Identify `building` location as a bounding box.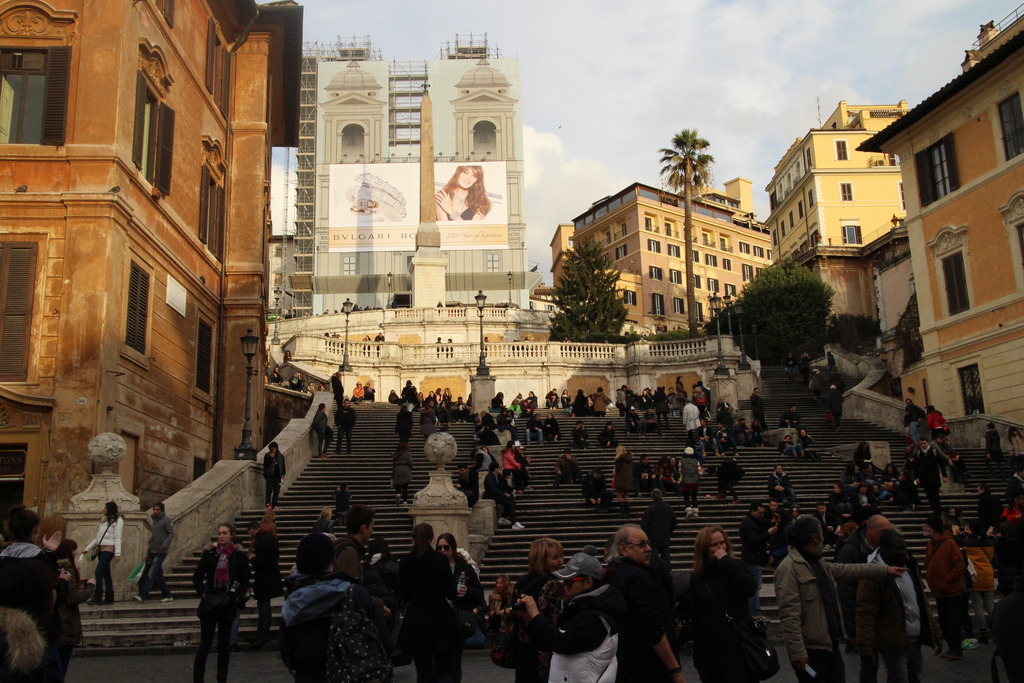
BBox(0, 0, 303, 549).
